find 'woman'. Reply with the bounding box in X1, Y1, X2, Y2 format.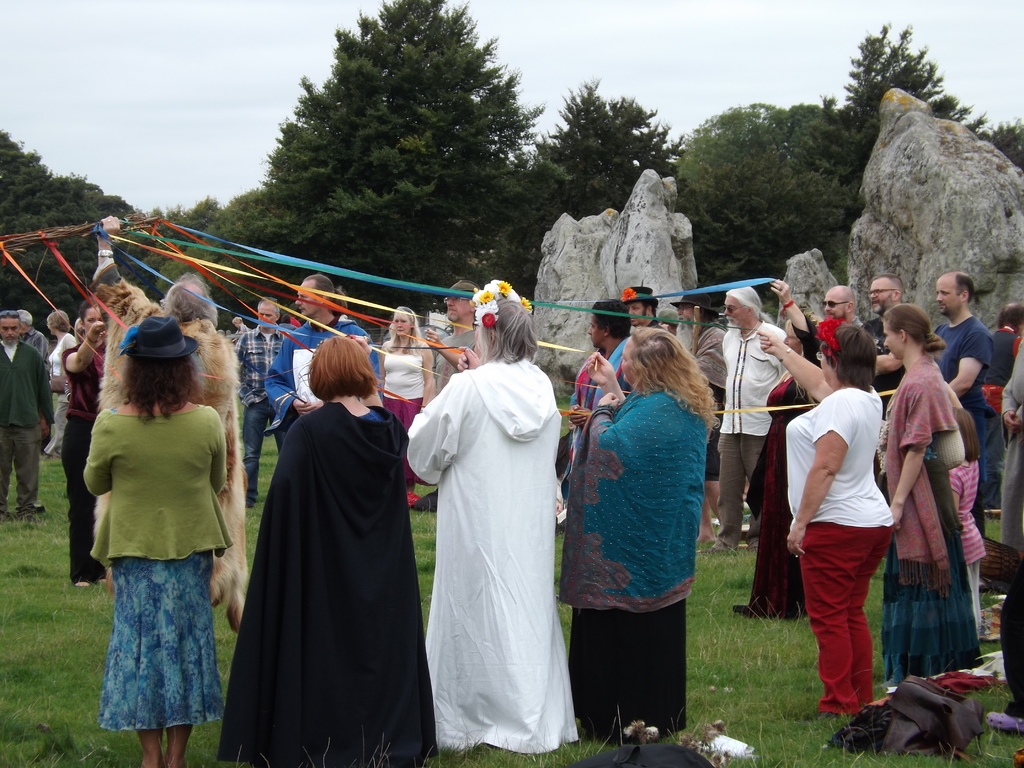
879, 303, 984, 685.
